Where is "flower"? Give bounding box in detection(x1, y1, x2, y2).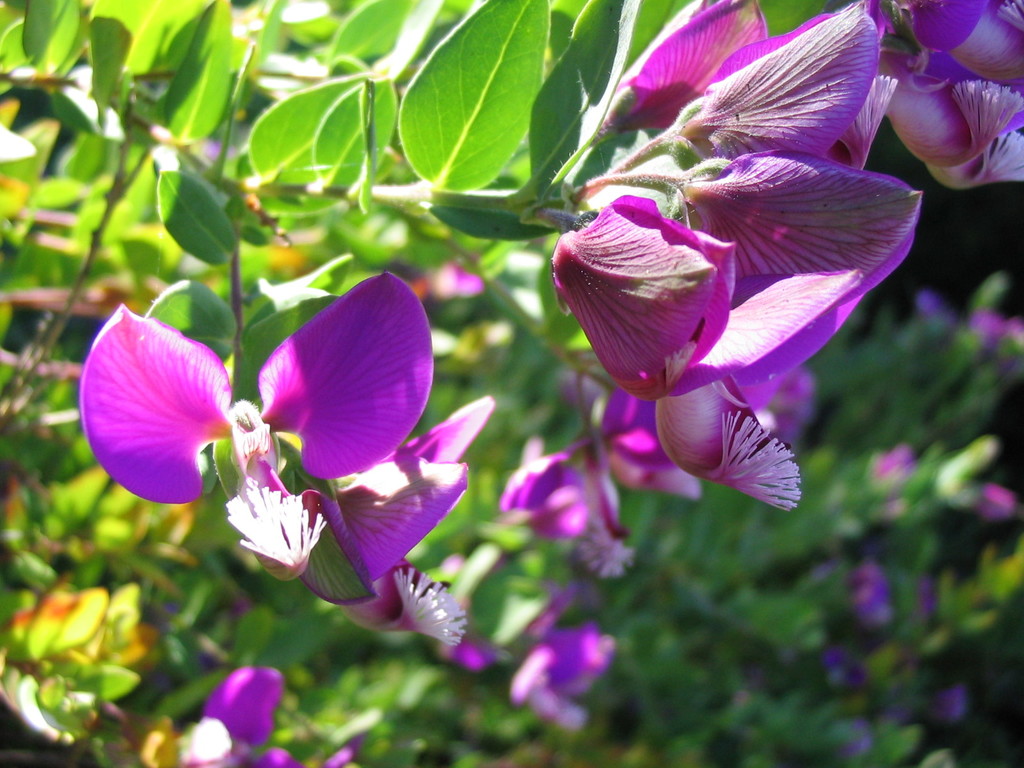
detection(848, 566, 927, 648).
